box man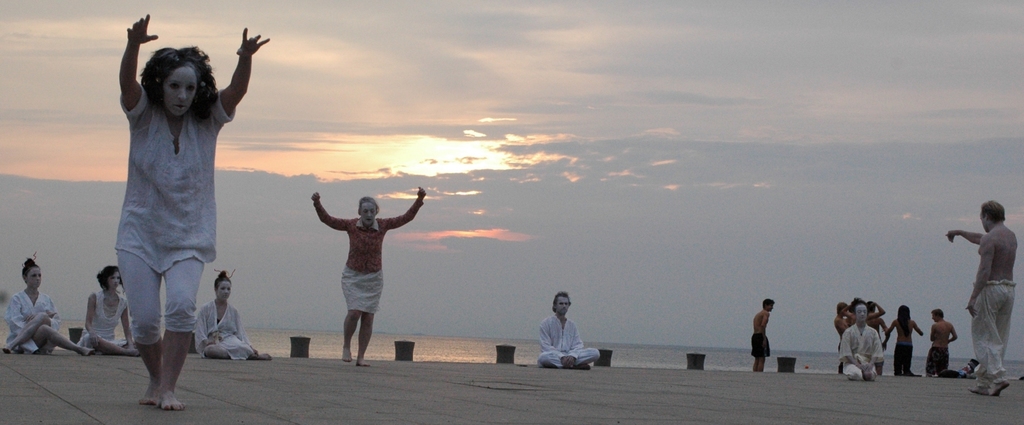
(left=945, top=202, right=1017, bottom=403)
